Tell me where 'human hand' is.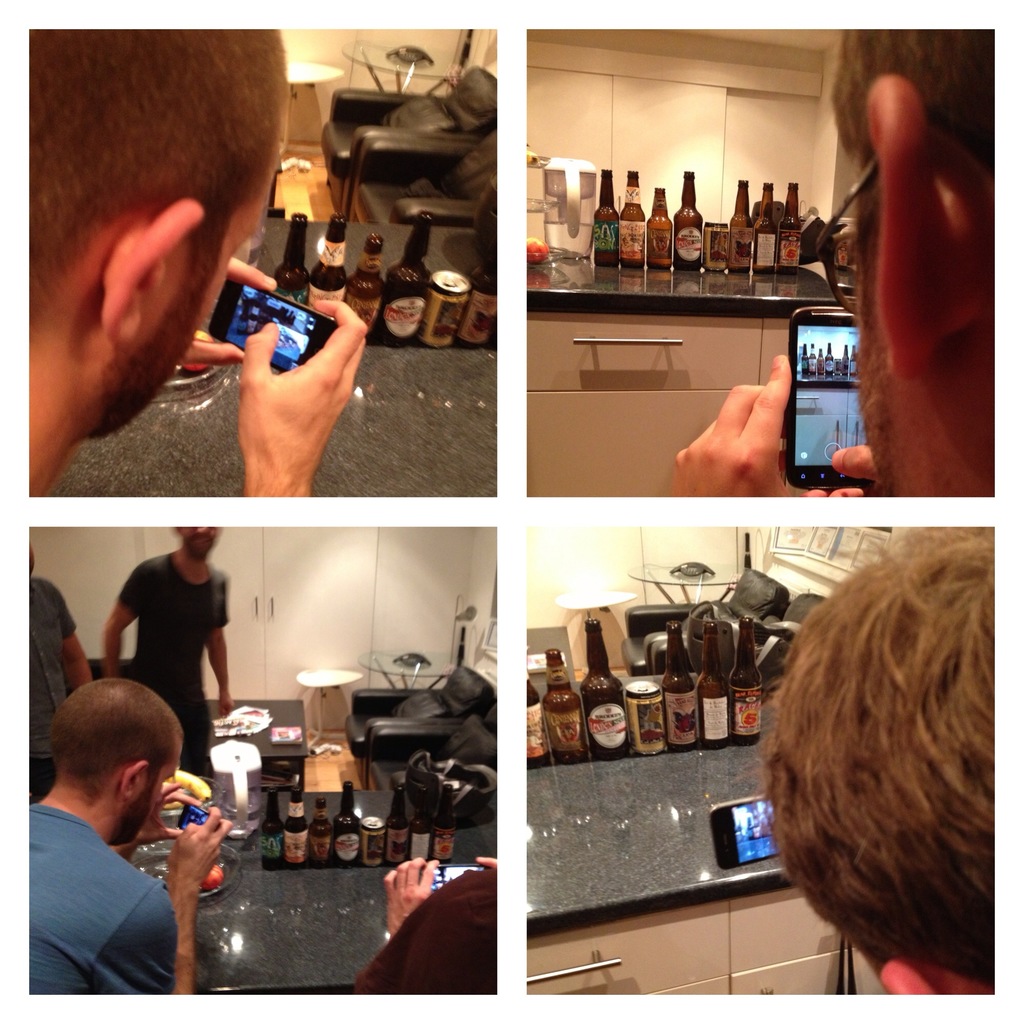
'human hand' is at bbox=(129, 780, 204, 850).
